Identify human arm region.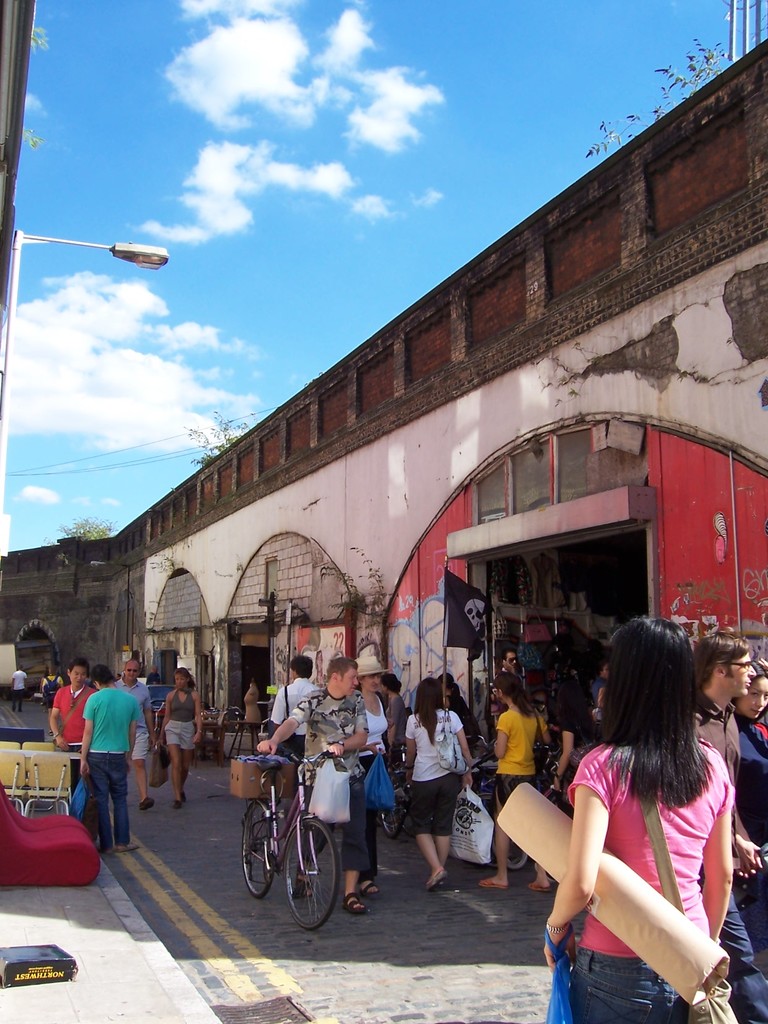
Region: region(737, 820, 767, 876).
